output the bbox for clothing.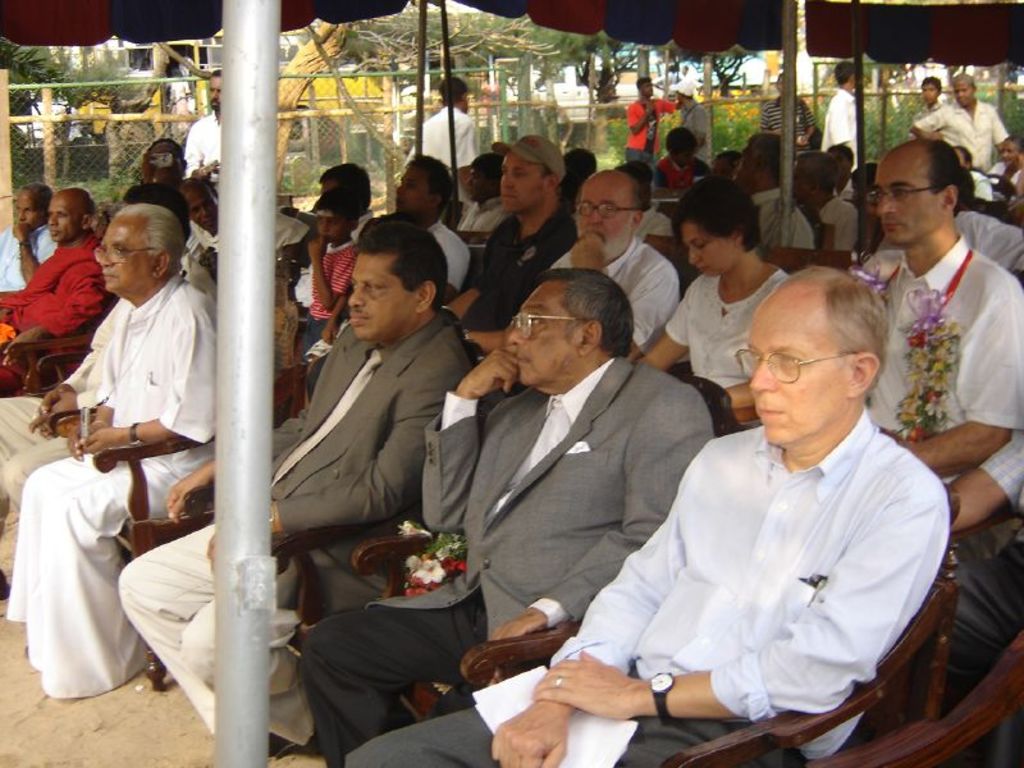
[0, 220, 108, 330].
